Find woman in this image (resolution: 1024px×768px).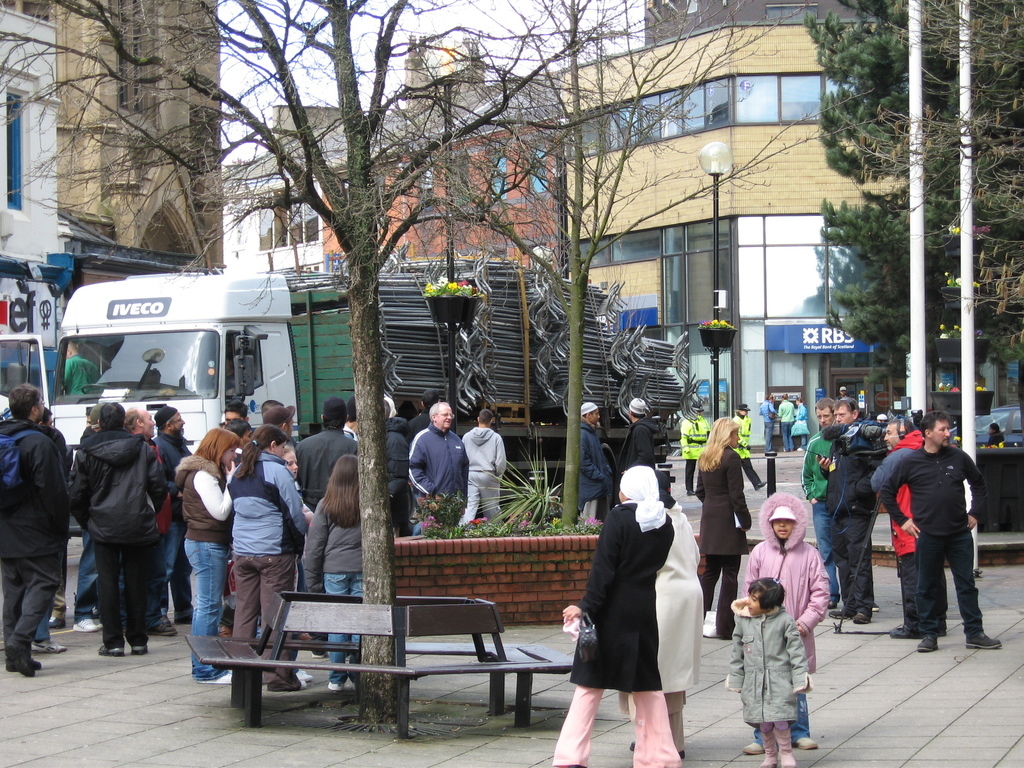
bbox(305, 454, 367, 684).
